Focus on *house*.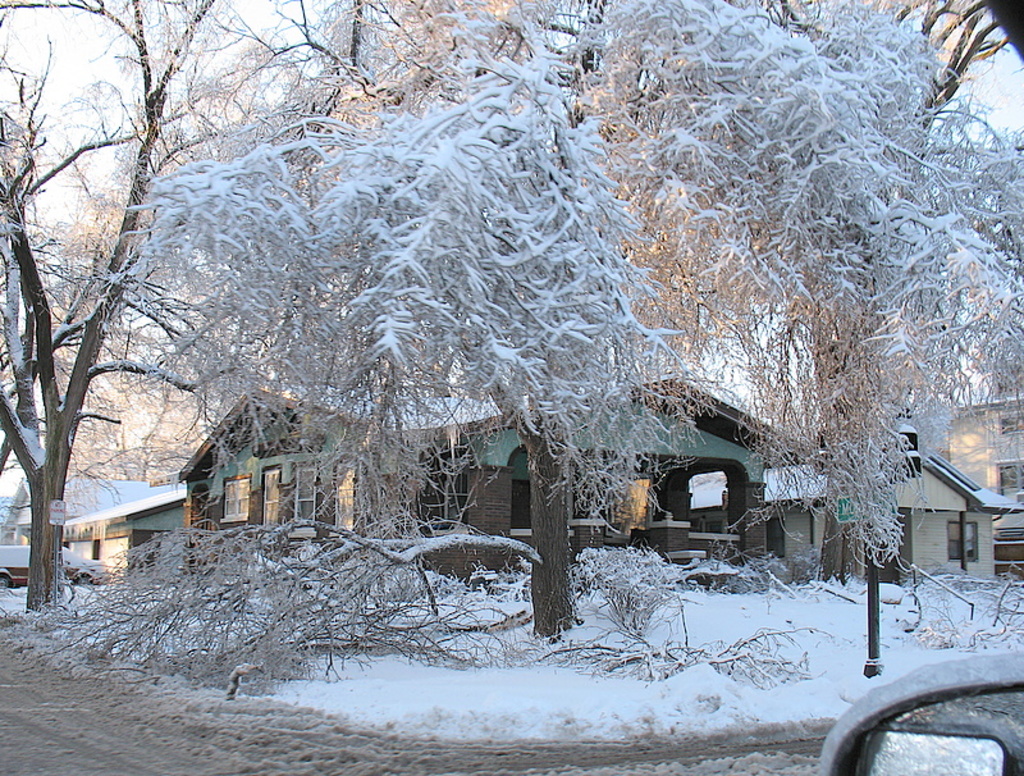
Focused at <box>178,384,820,590</box>.
